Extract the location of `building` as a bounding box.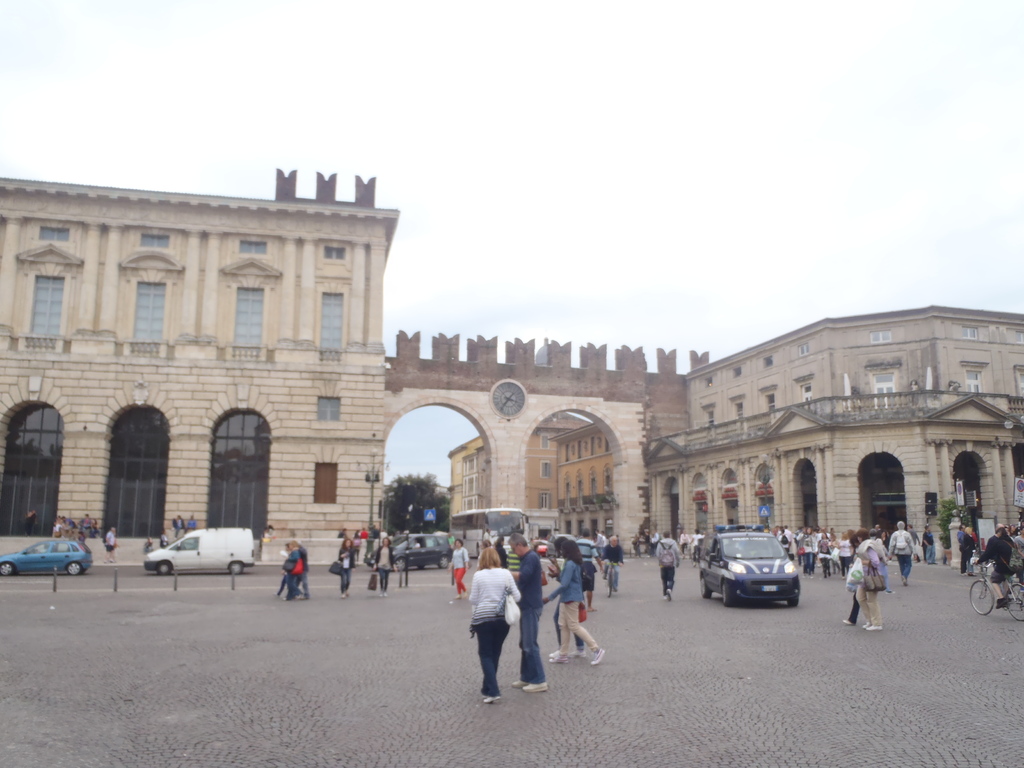
[left=648, top=303, right=1023, bottom=548].
